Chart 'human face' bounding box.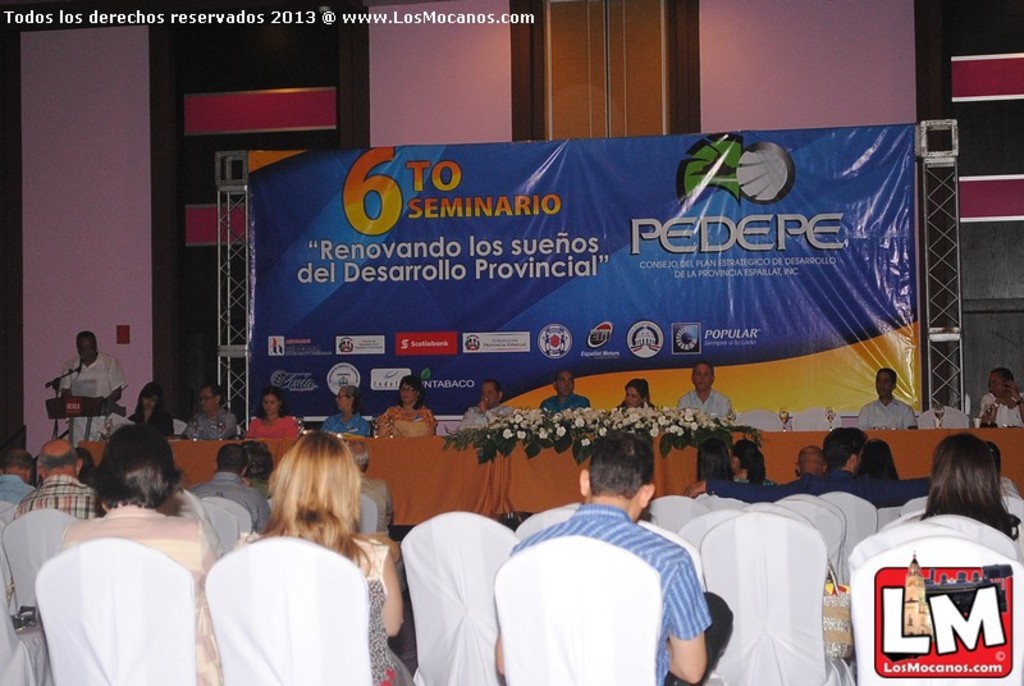
Charted: [x1=399, y1=383, x2=416, y2=403].
